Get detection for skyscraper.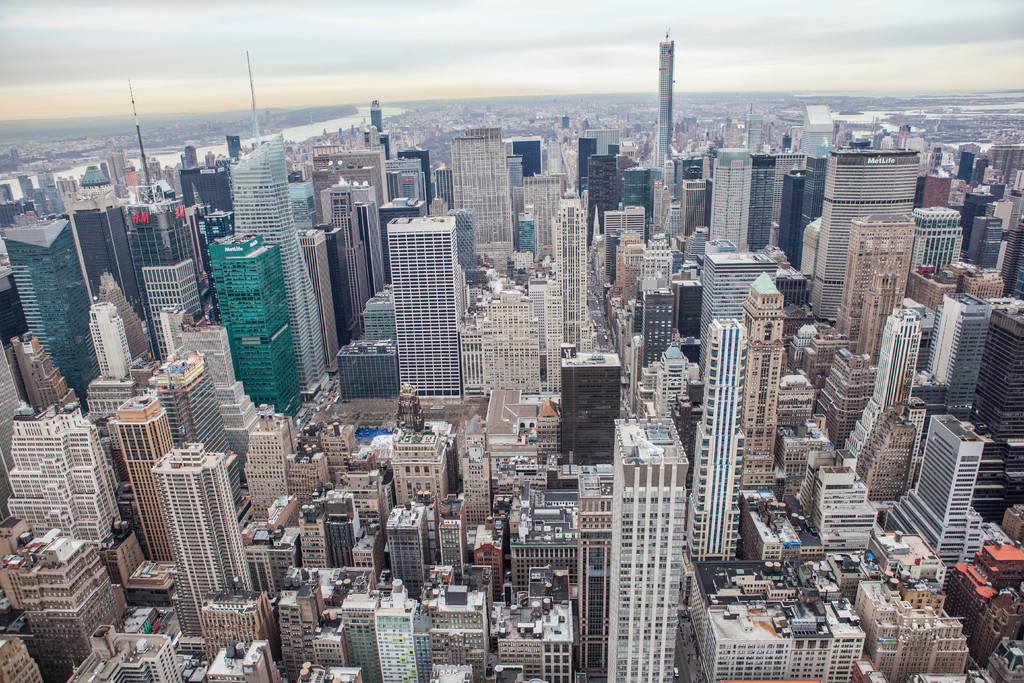
Detection: (657, 38, 674, 172).
